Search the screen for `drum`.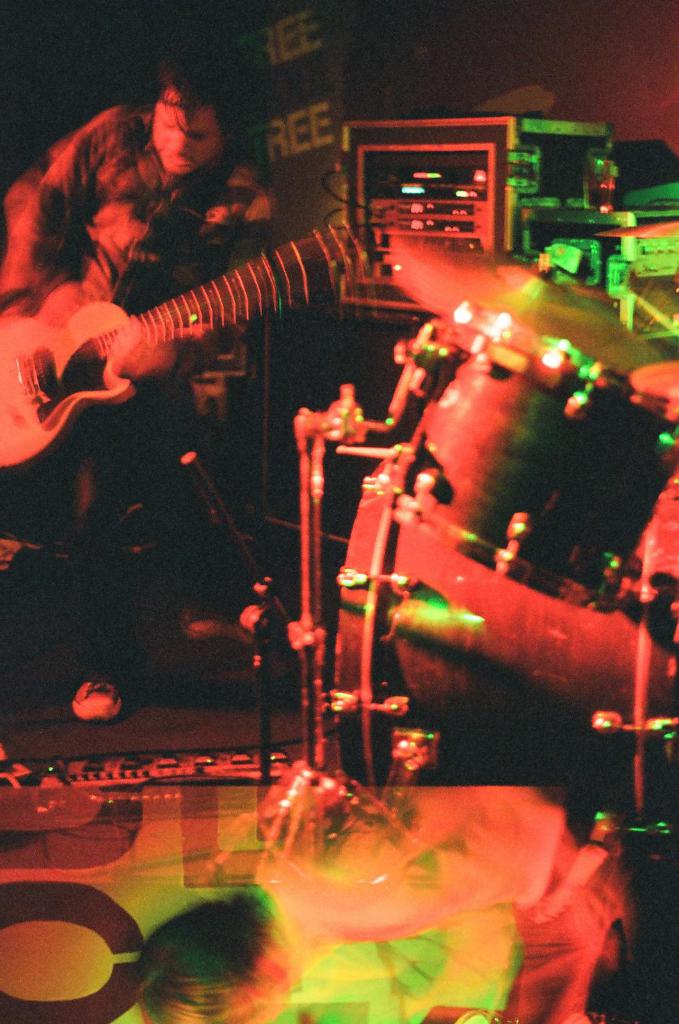
Found at pyautogui.locateOnScreen(367, 312, 678, 604).
